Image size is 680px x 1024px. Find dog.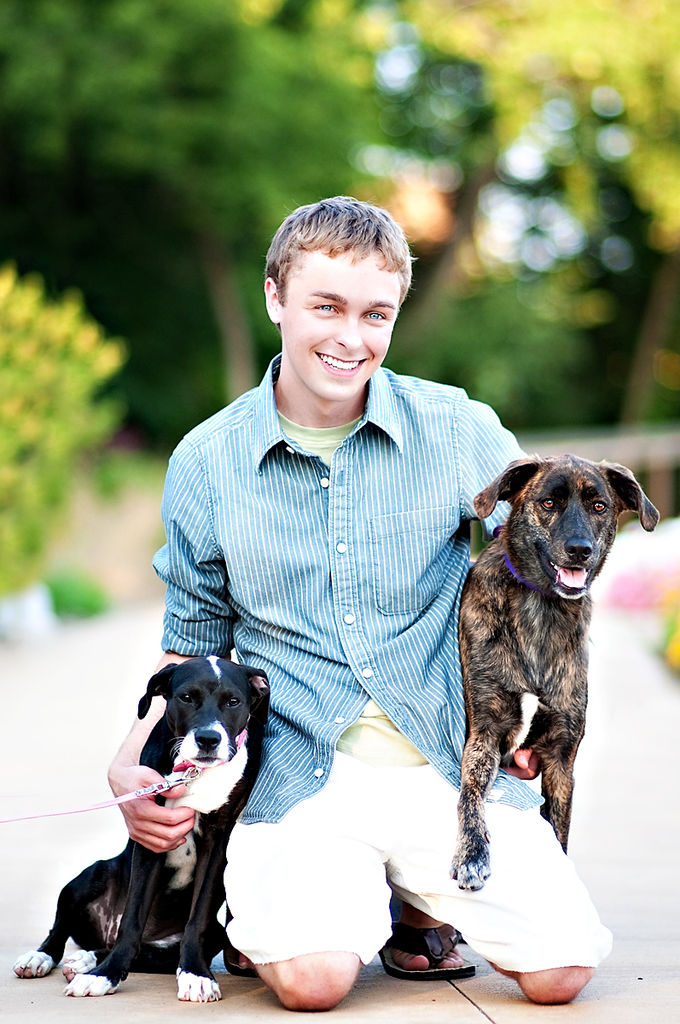
left=15, top=656, right=269, bottom=1000.
